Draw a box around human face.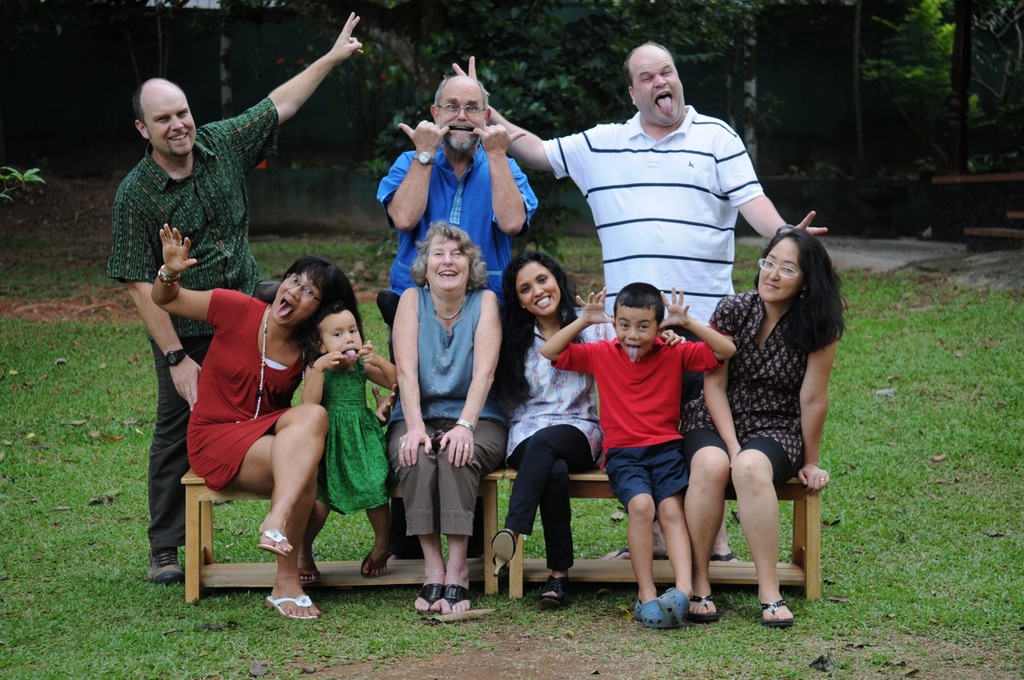
321/309/362/366.
